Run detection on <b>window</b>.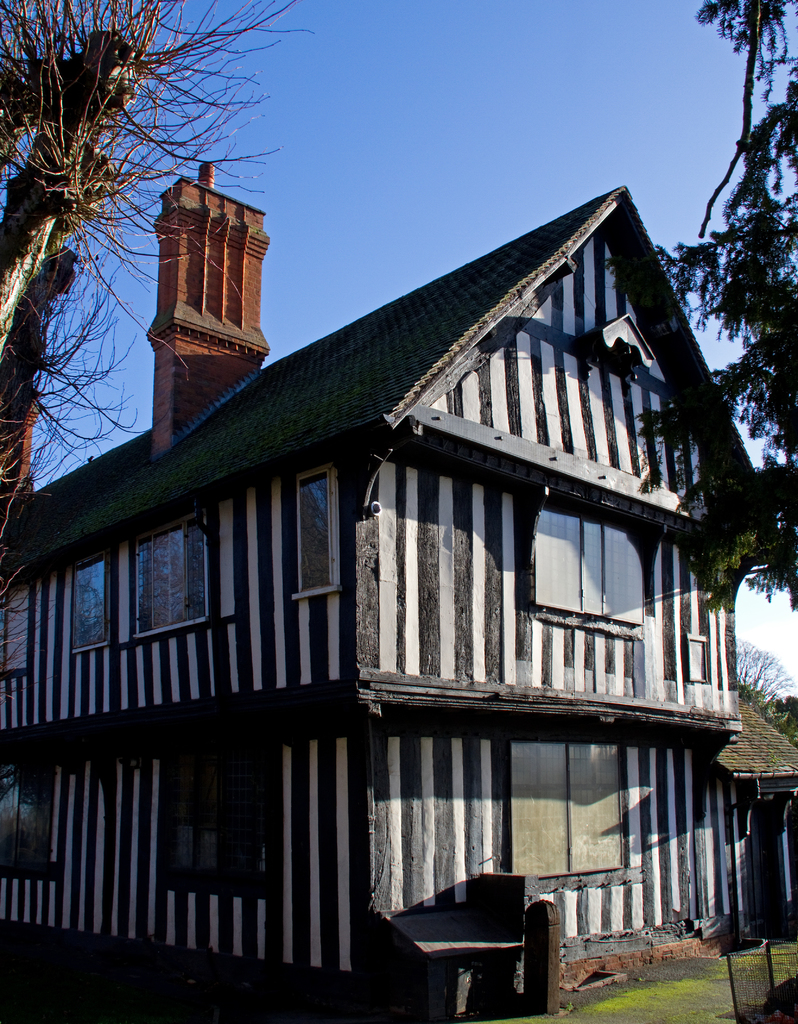
Result: [x1=518, y1=741, x2=626, y2=869].
